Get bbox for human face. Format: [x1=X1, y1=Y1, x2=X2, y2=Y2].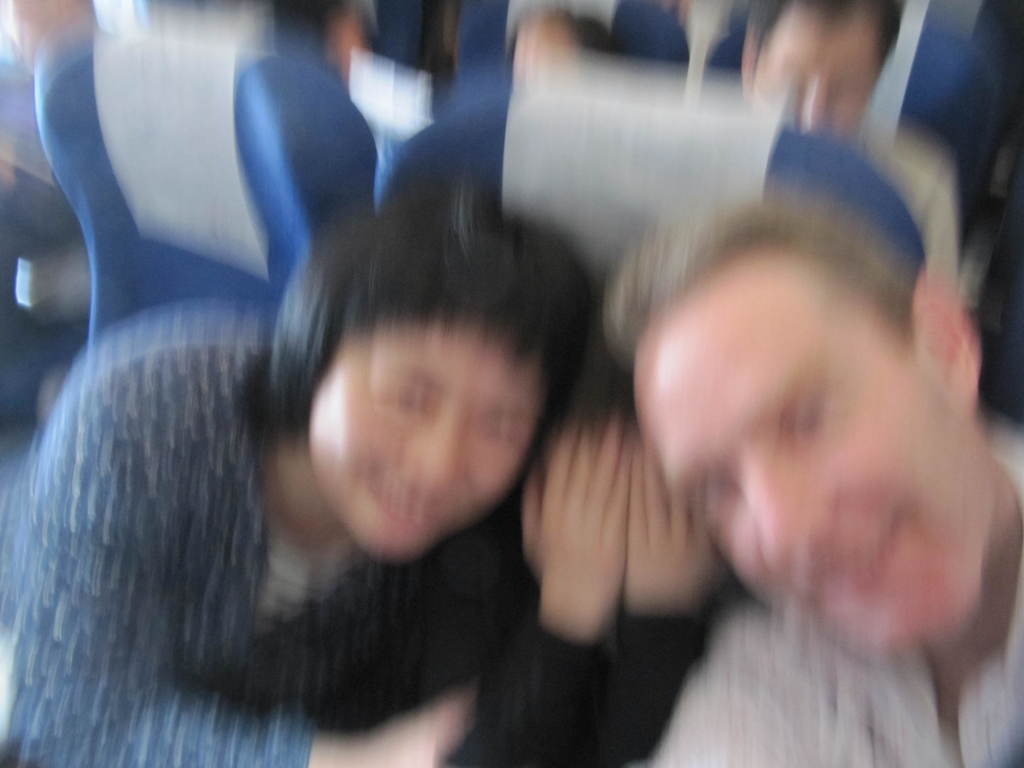
[x1=749, y1=0, x2=899, y2=127].
